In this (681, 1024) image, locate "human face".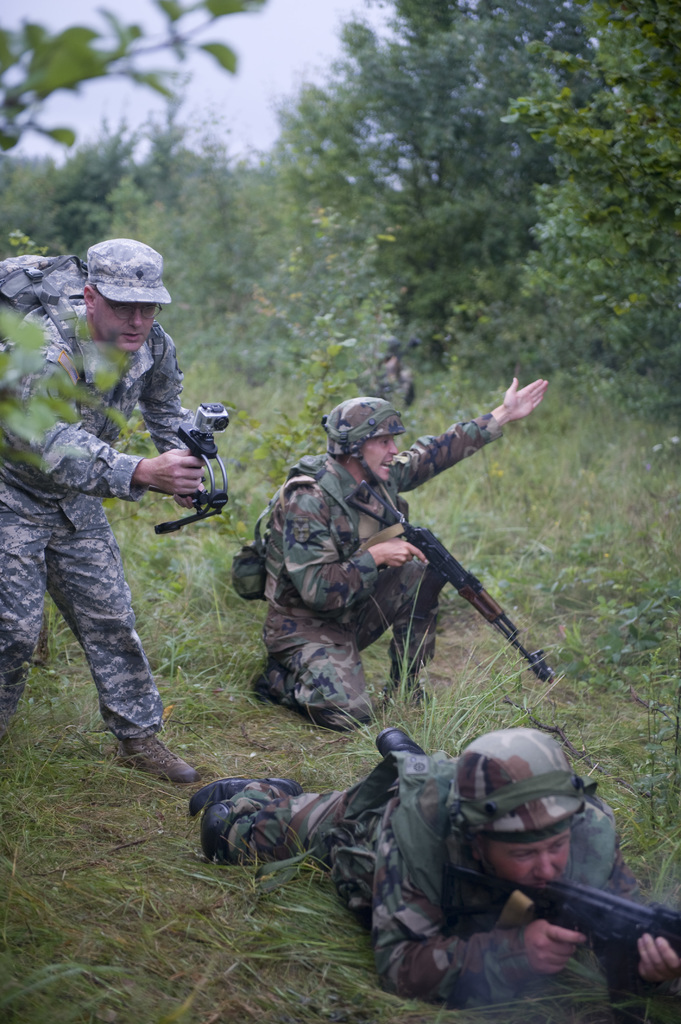
Bounding box: [left=93, top=301, right=156, bottom=351].
